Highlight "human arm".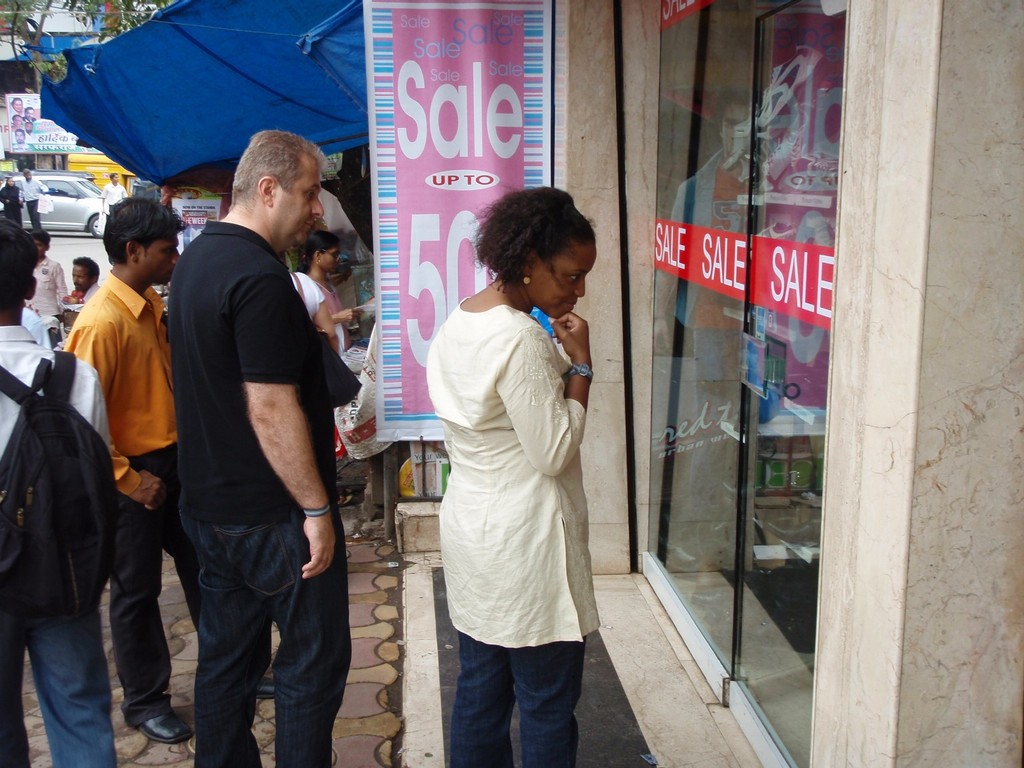
Highlighted region: locate(289, 177, 353, 228).
